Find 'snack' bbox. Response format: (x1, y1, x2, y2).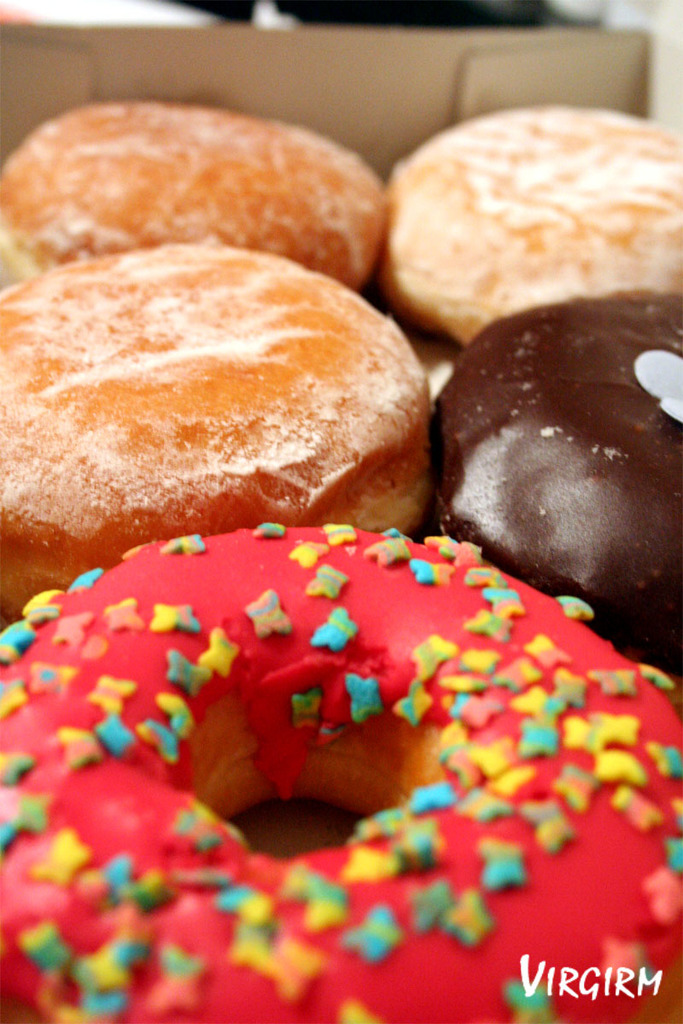
(429, 265, 682, 664).
